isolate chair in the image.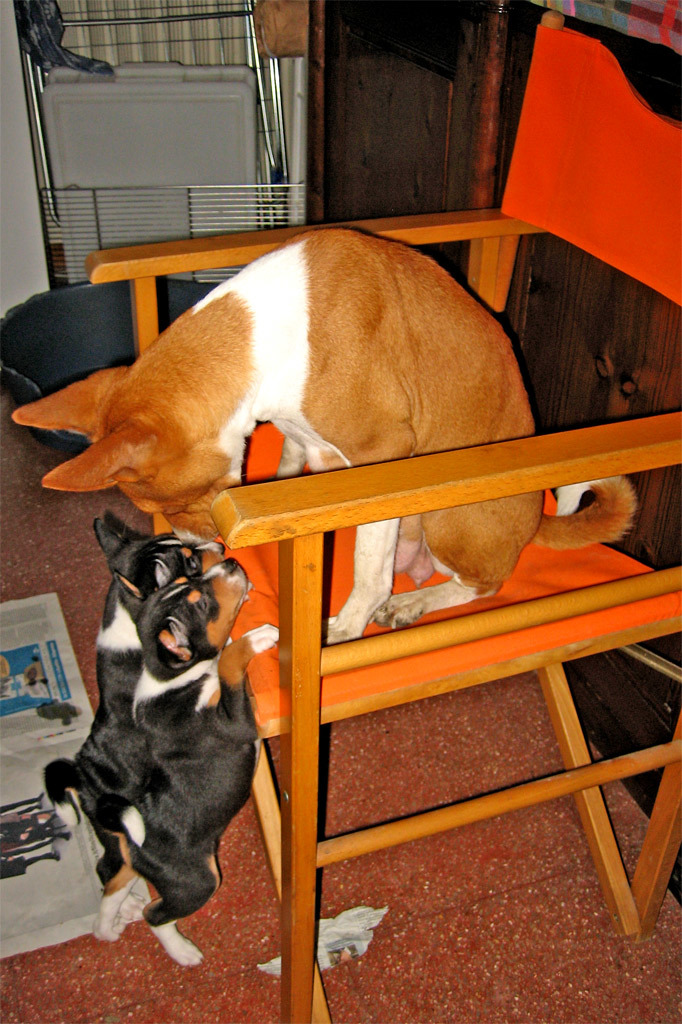
Isolated region: detection(80, 8, 681, 1023).
